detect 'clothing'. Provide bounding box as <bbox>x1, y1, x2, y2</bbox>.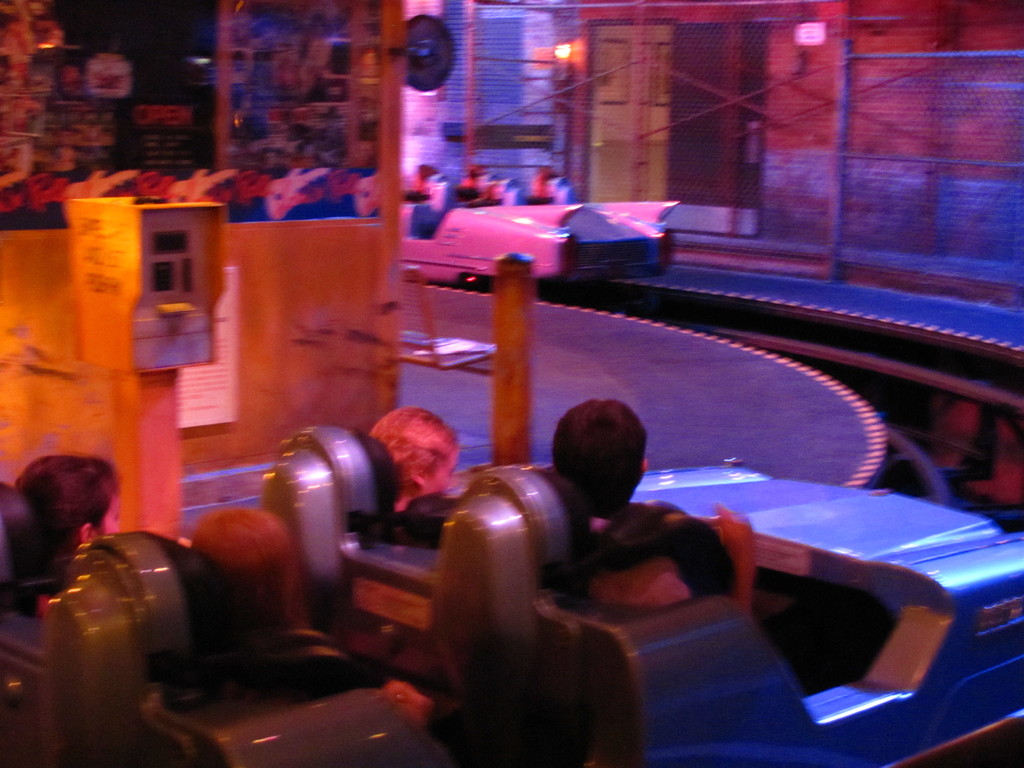
<bbox>4, 560, 65, 623</bbox>.
